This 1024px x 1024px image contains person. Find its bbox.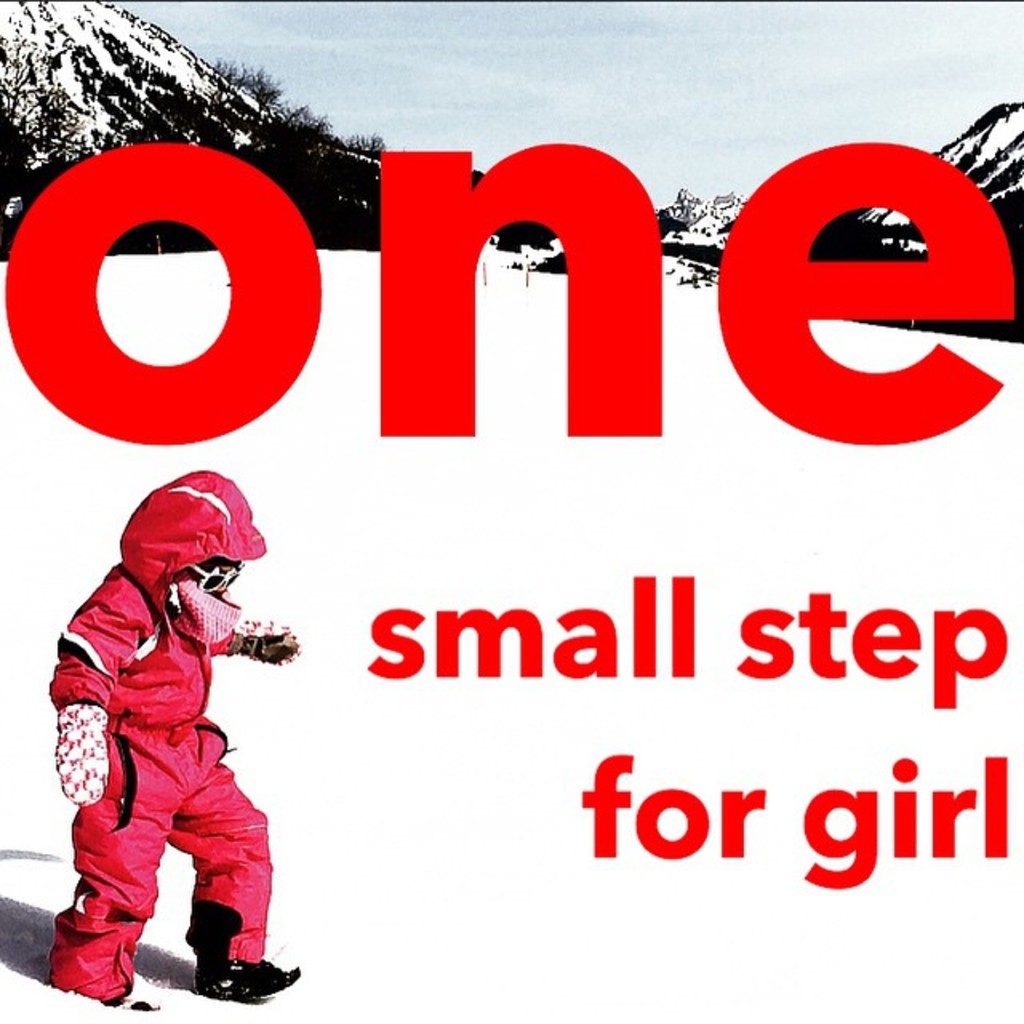
Rect(45, 466, 307, 1014).
